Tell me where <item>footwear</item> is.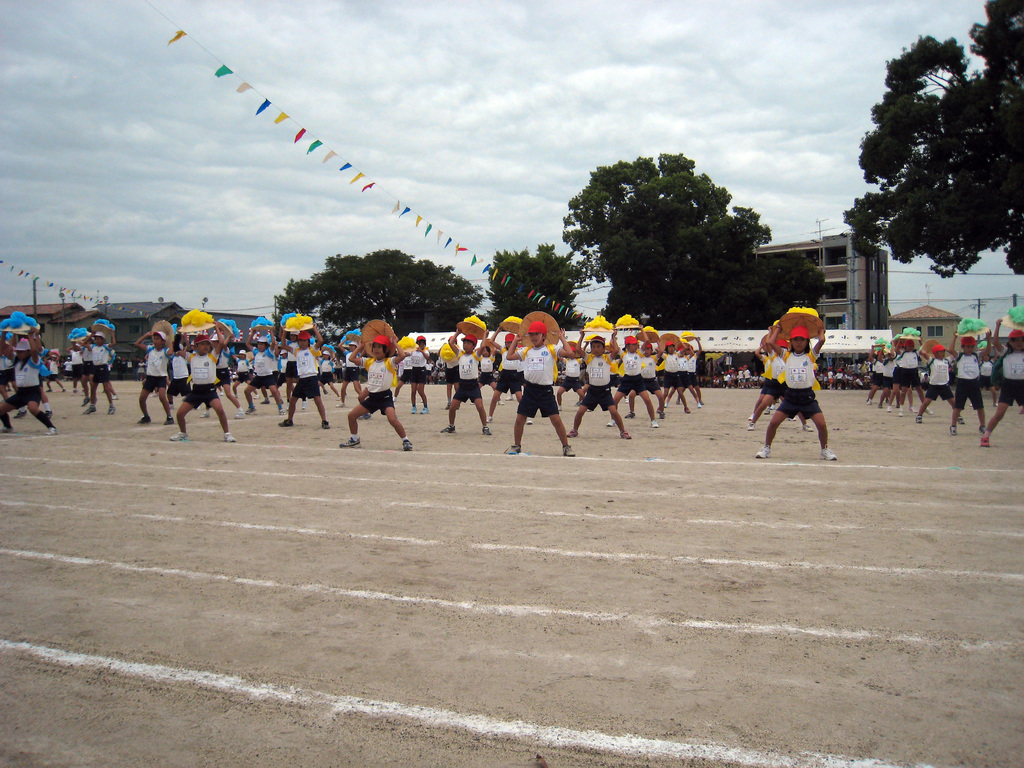
<item>footwear</item> is at detection(401, 437, 417, 452).
